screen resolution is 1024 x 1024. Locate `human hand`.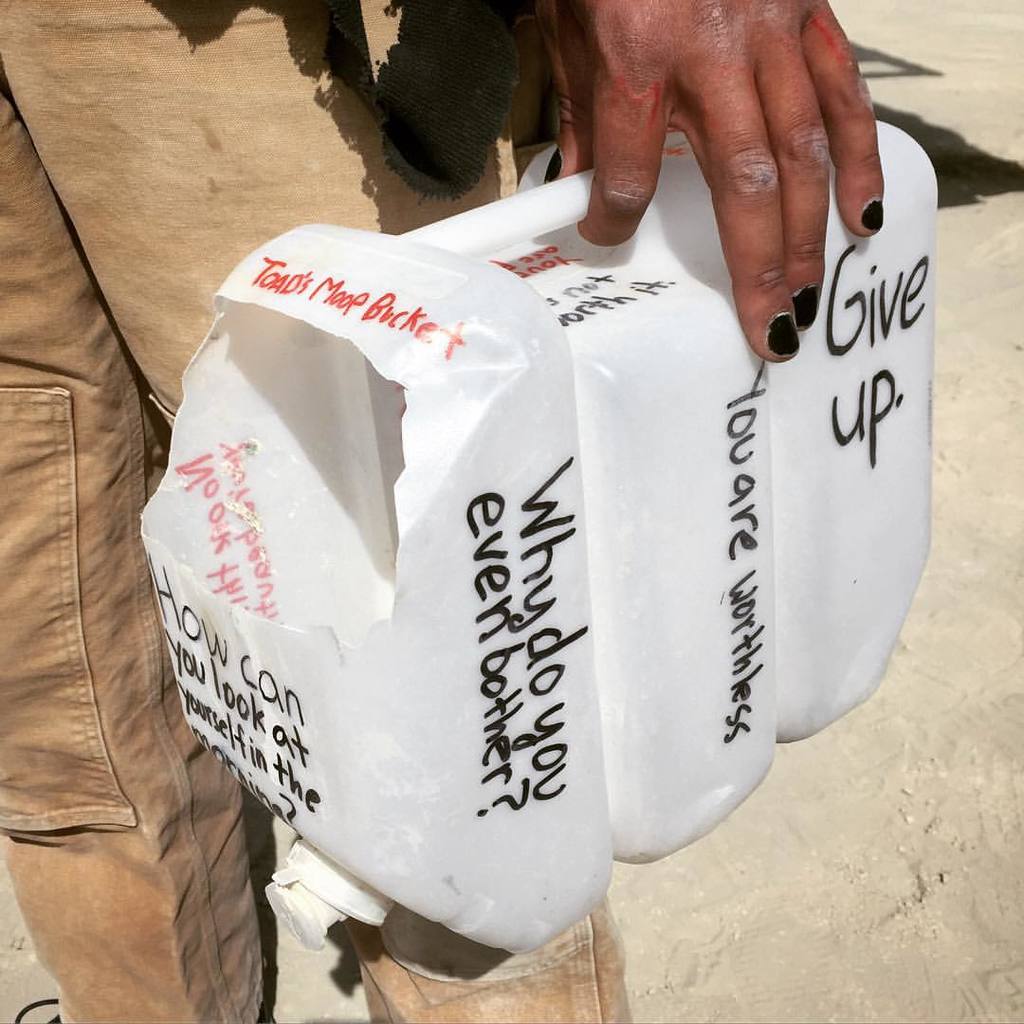
557:7:908:352.
